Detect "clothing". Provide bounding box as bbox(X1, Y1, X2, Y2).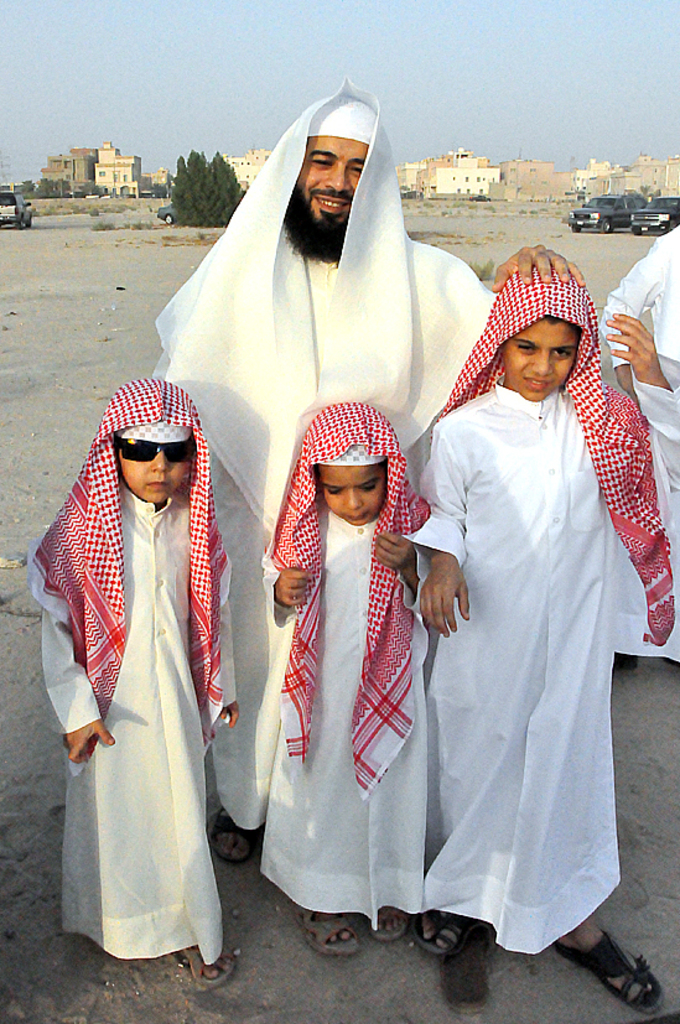
bbox(400, 307, 654, 968).
